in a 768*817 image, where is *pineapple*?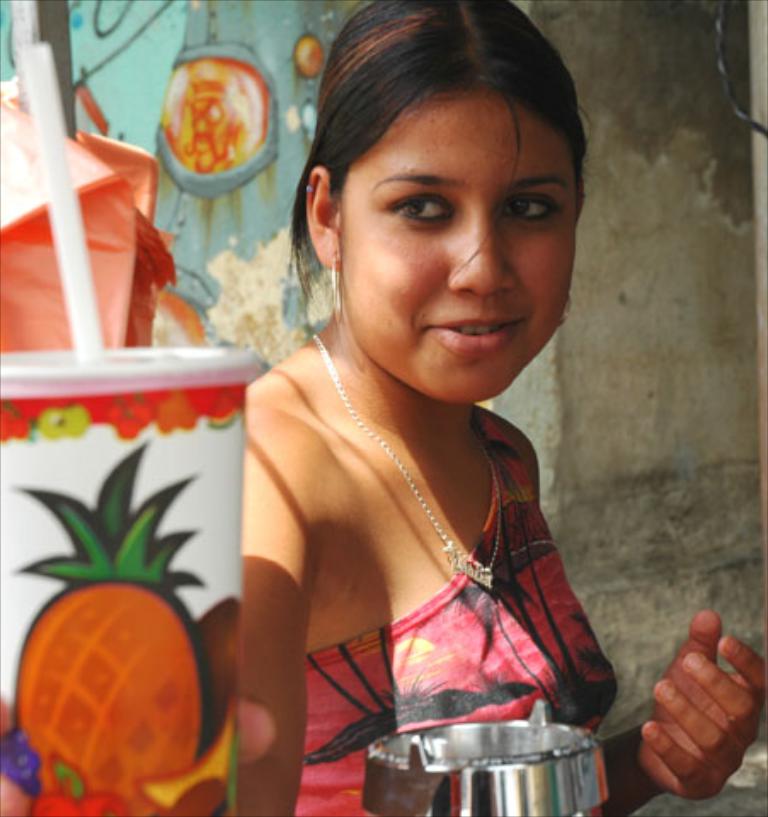
14, 436, 206, 815.
